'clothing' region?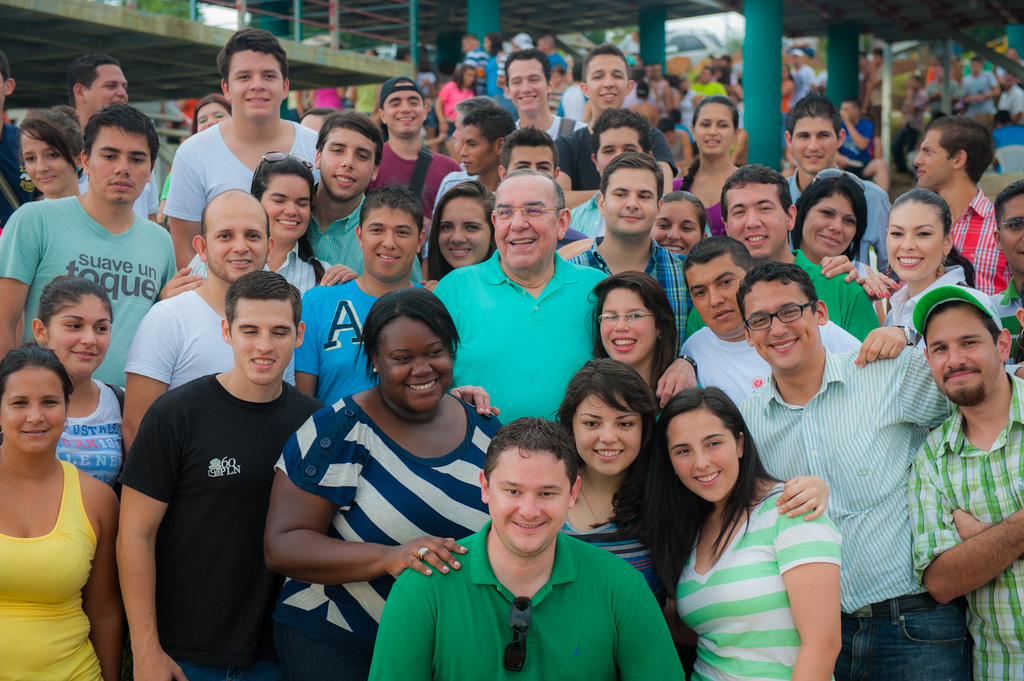
783:156:898:281
